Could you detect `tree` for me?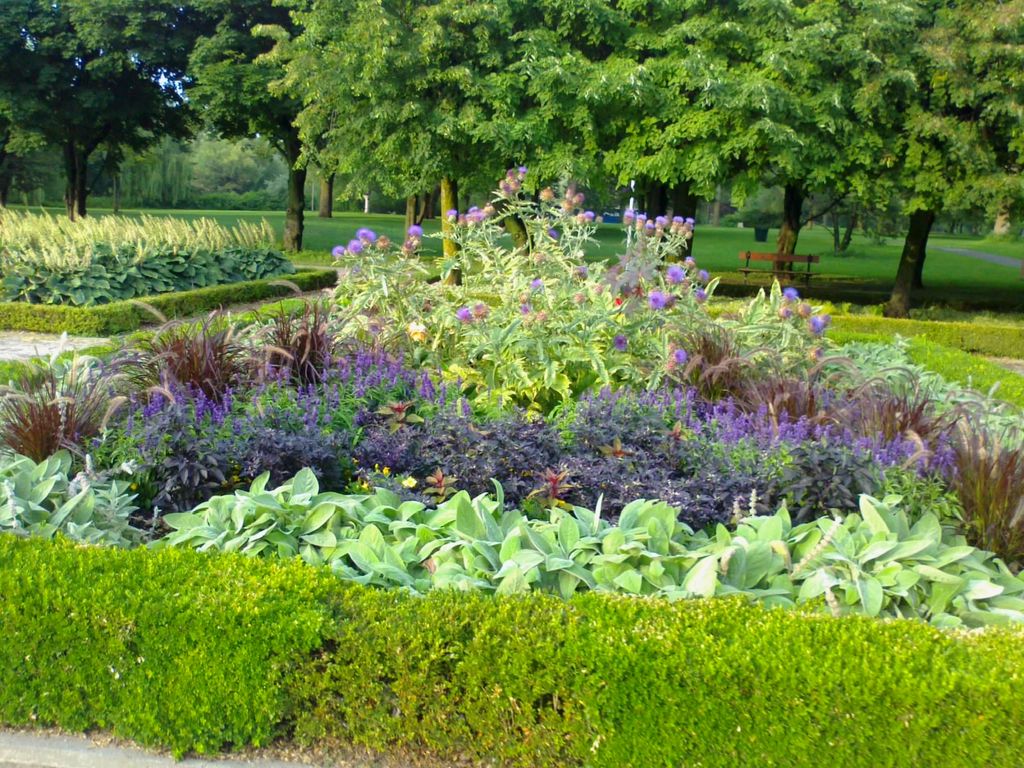
Detection result: 845/0/1023/318.
